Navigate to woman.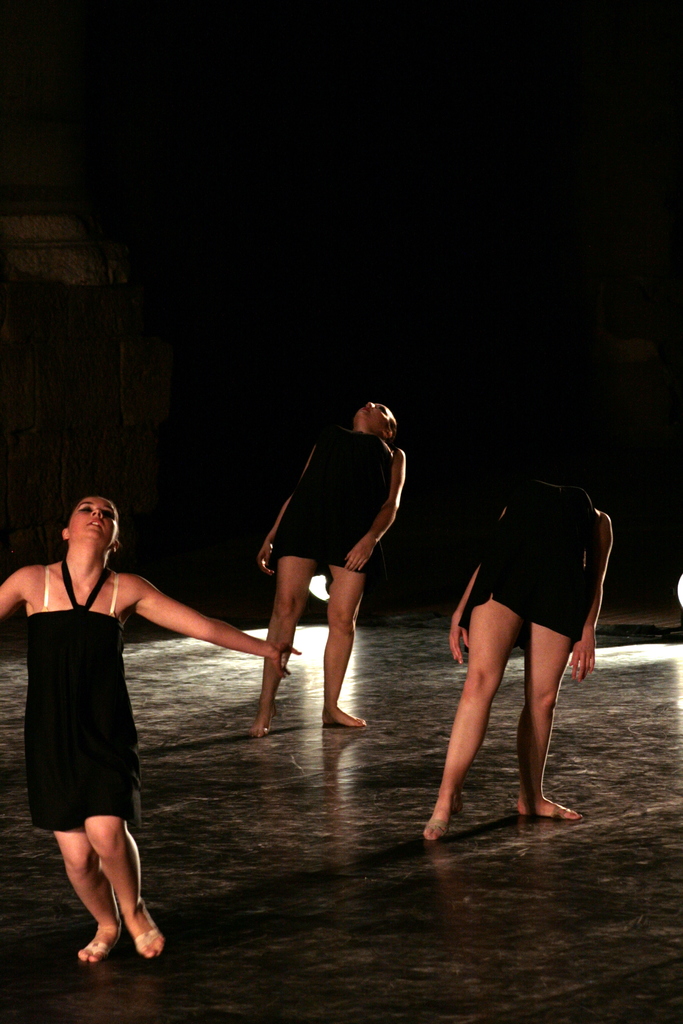
Navigation target: select_region(253, 397, 407, 744).
